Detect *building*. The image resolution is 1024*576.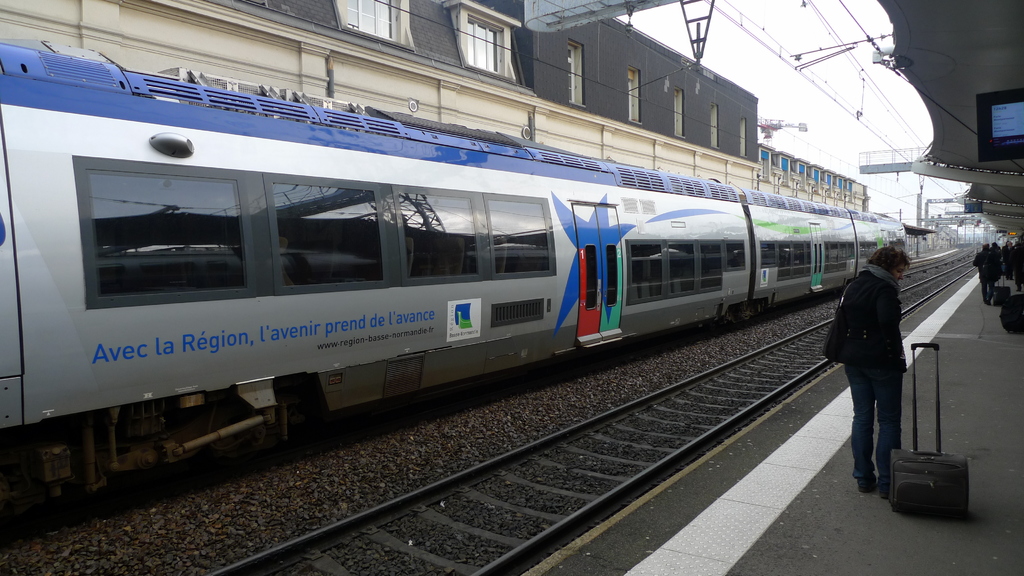
0 0 758 188.
